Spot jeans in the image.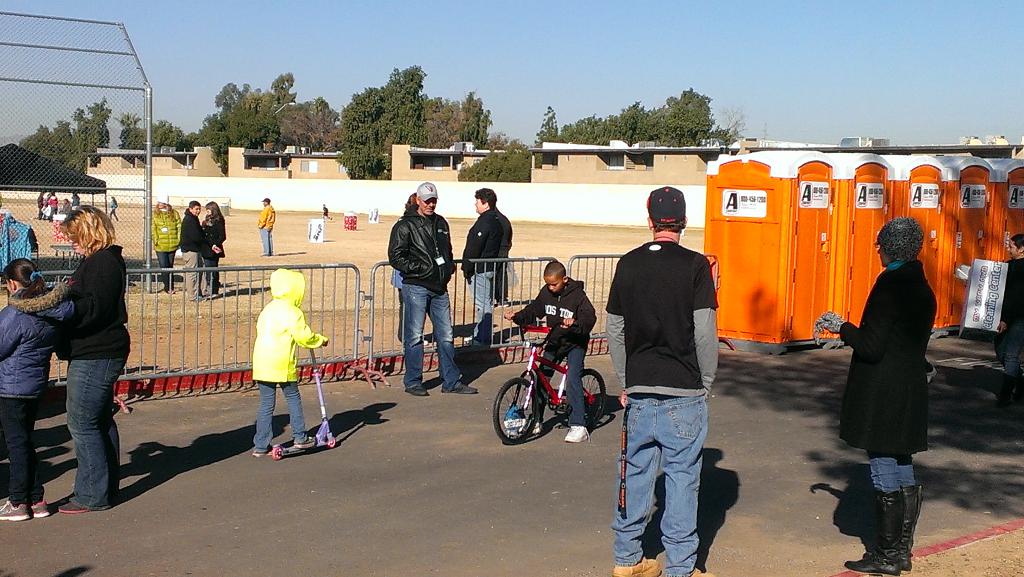
jeans found at crop(255, 382, 308, 451).
